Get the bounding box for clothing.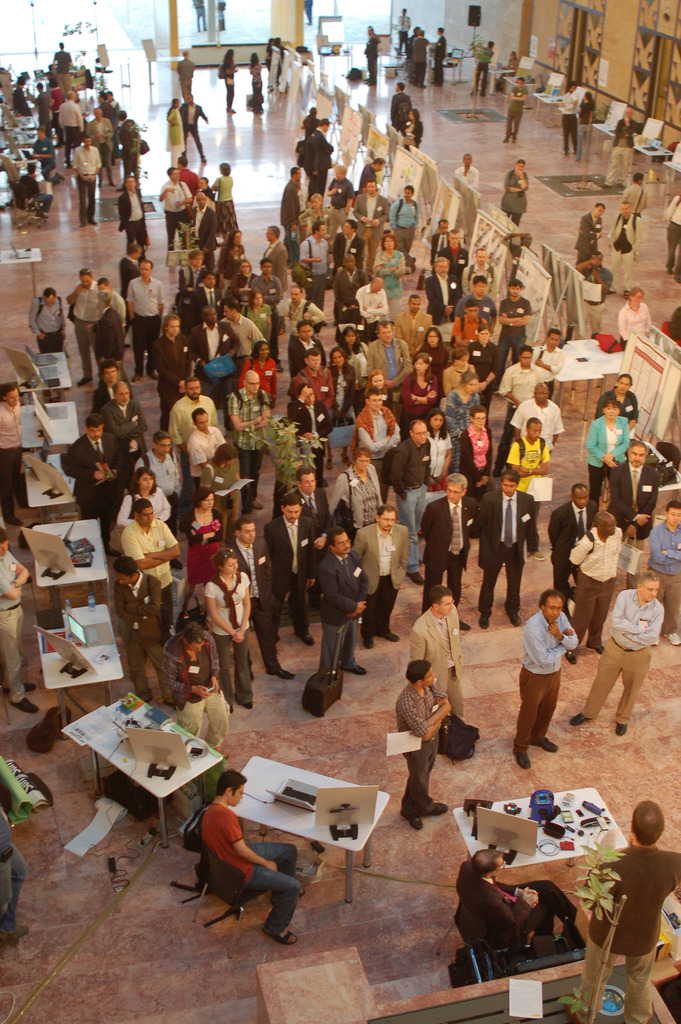
[41,89,58,127].
